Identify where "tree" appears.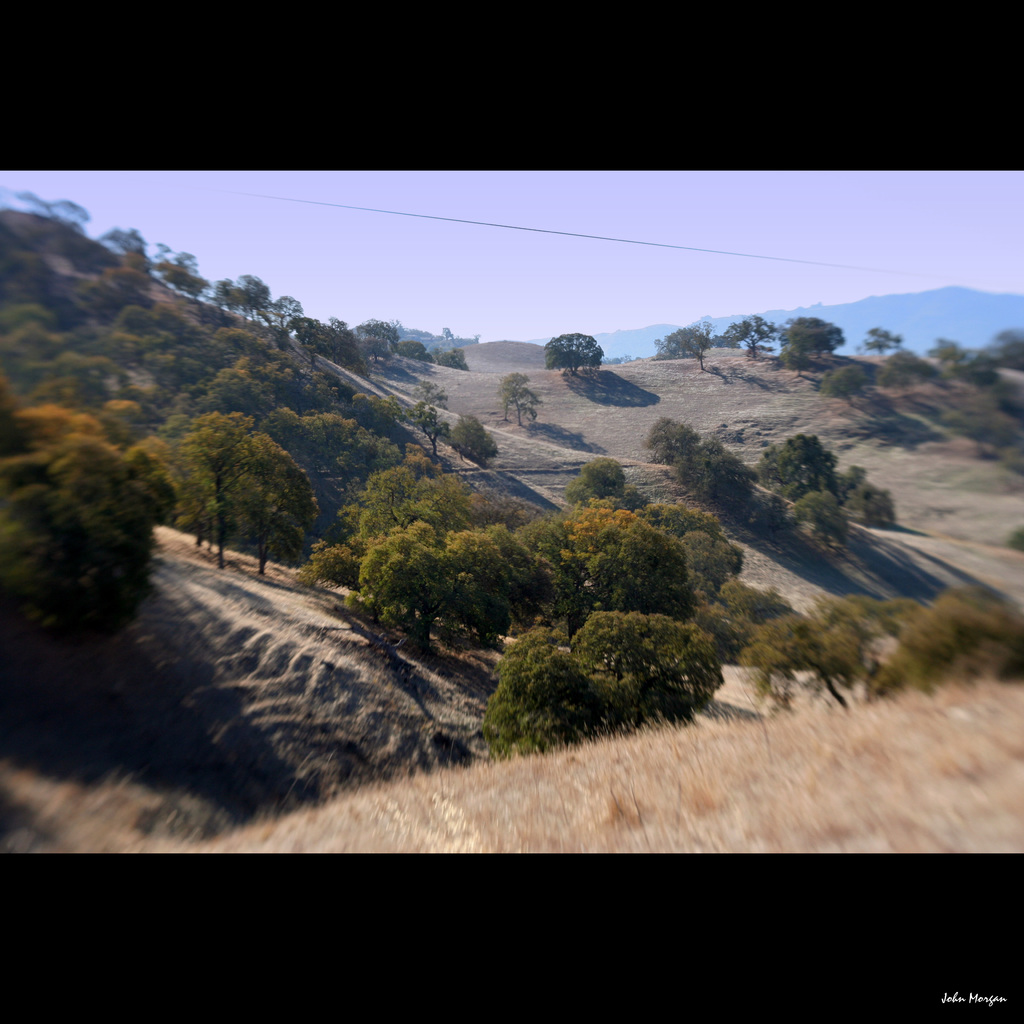
Appears at x1=646 y1=307 x2=788 y2=376.
